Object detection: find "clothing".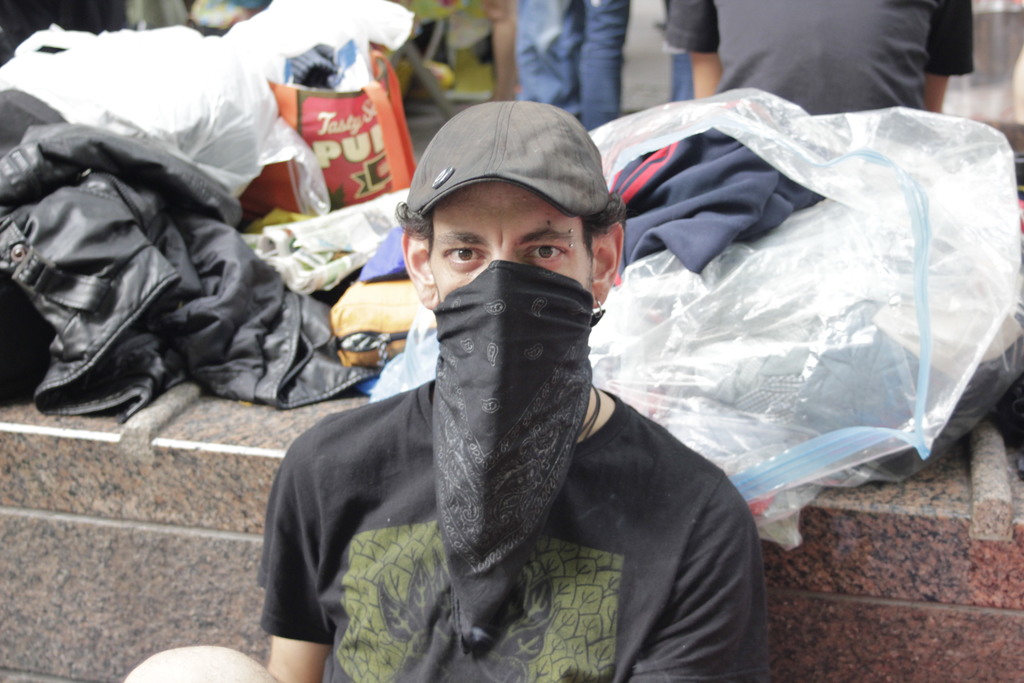
region(256, 229, 737, 682).
